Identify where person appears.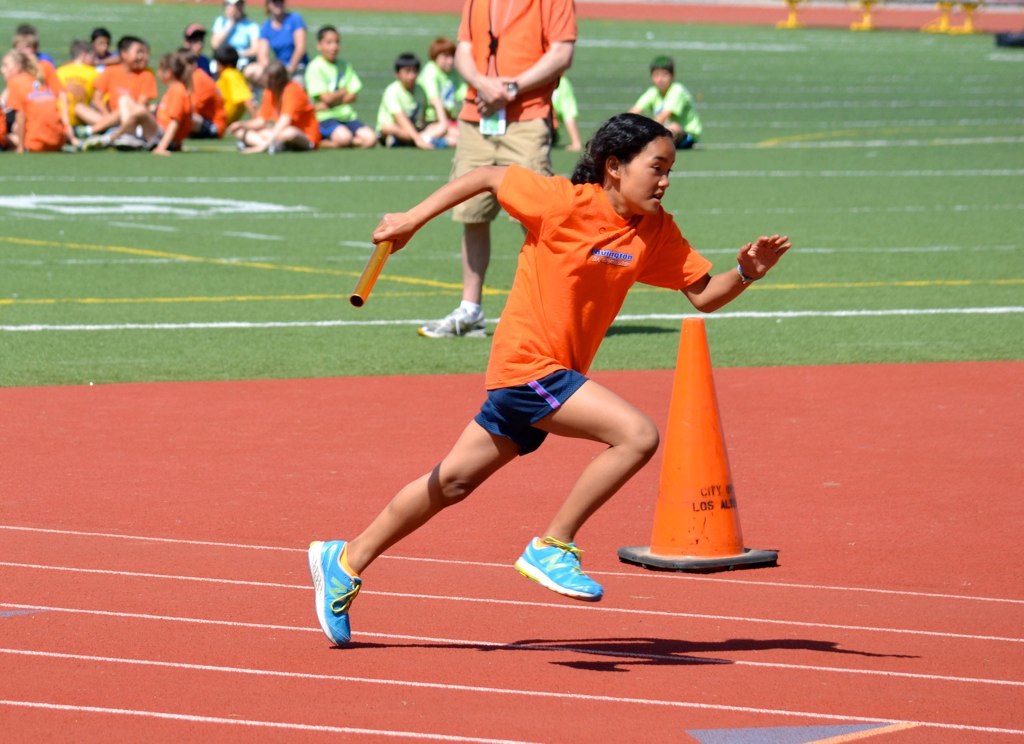
Appears at 305,111,793,648.
